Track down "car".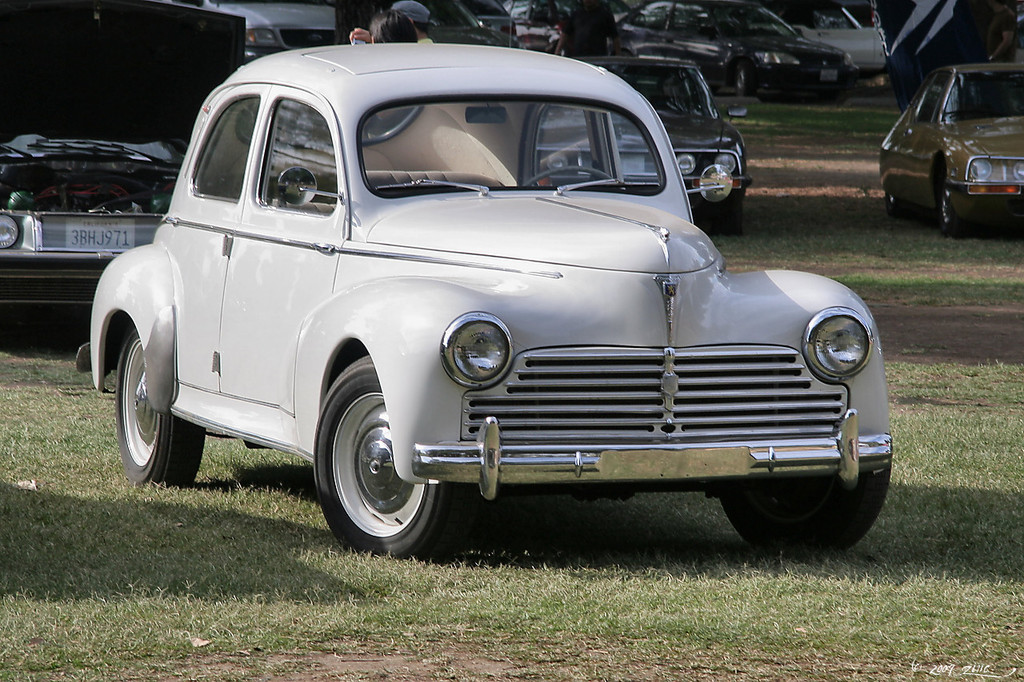
Tracked to (x1=0, y1=10, x2=249, y2=335).
